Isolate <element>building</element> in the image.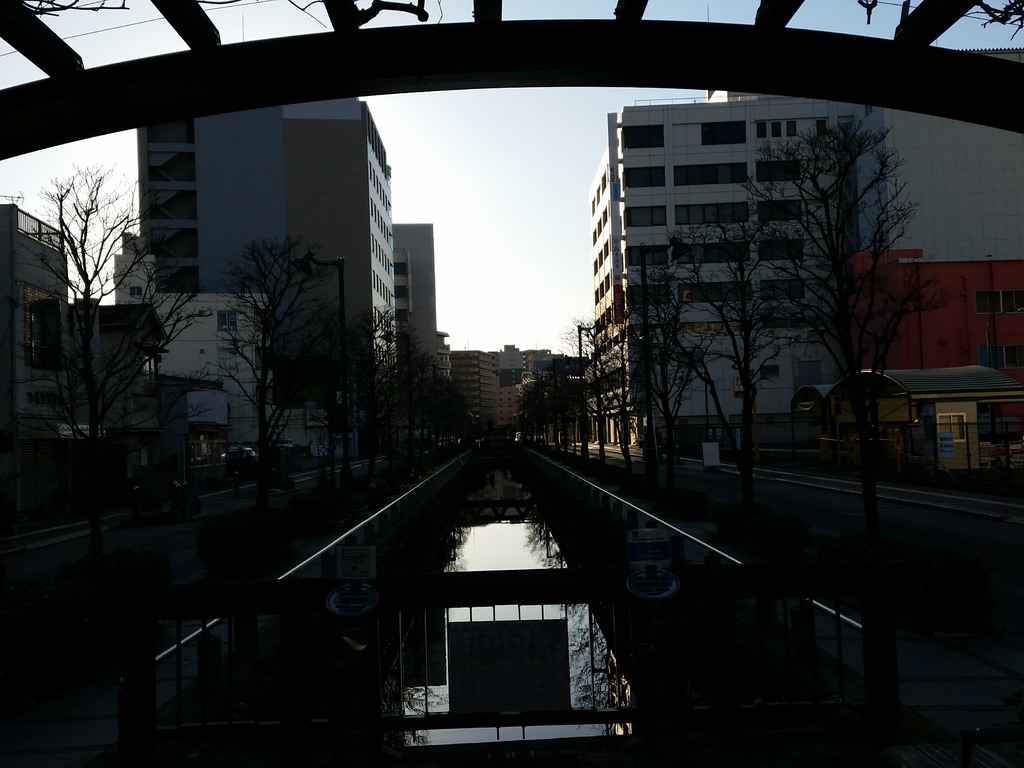
Isolated region: x1=592 y1=106 x2=881 y2=436.
